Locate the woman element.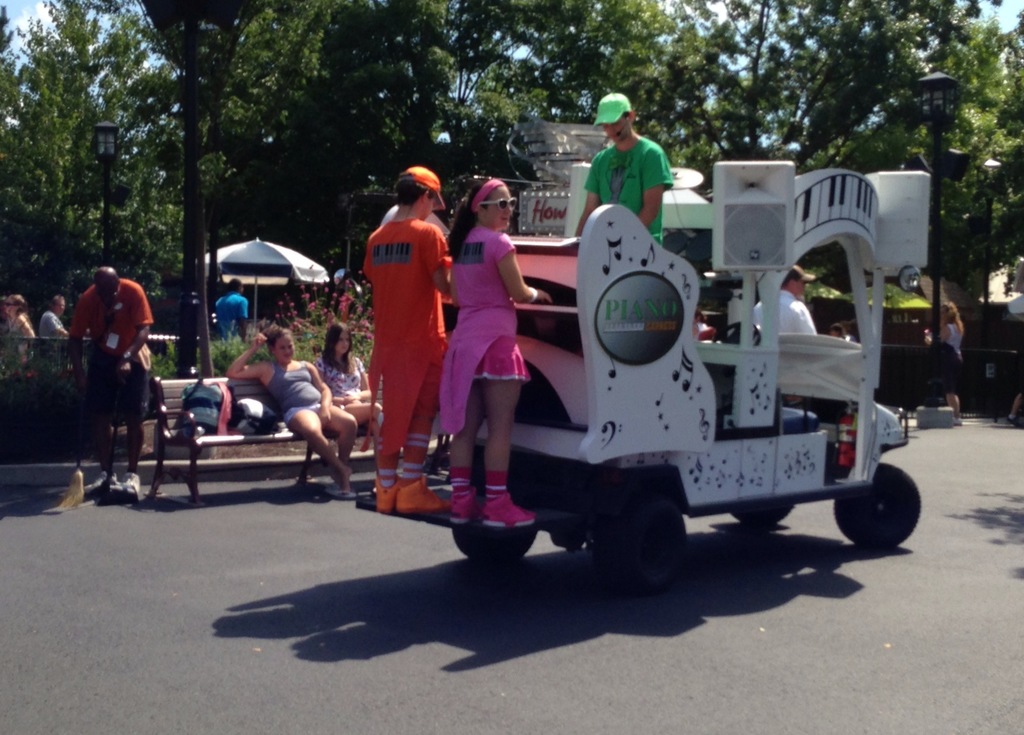
Element bbox: 1/291/34/366.
